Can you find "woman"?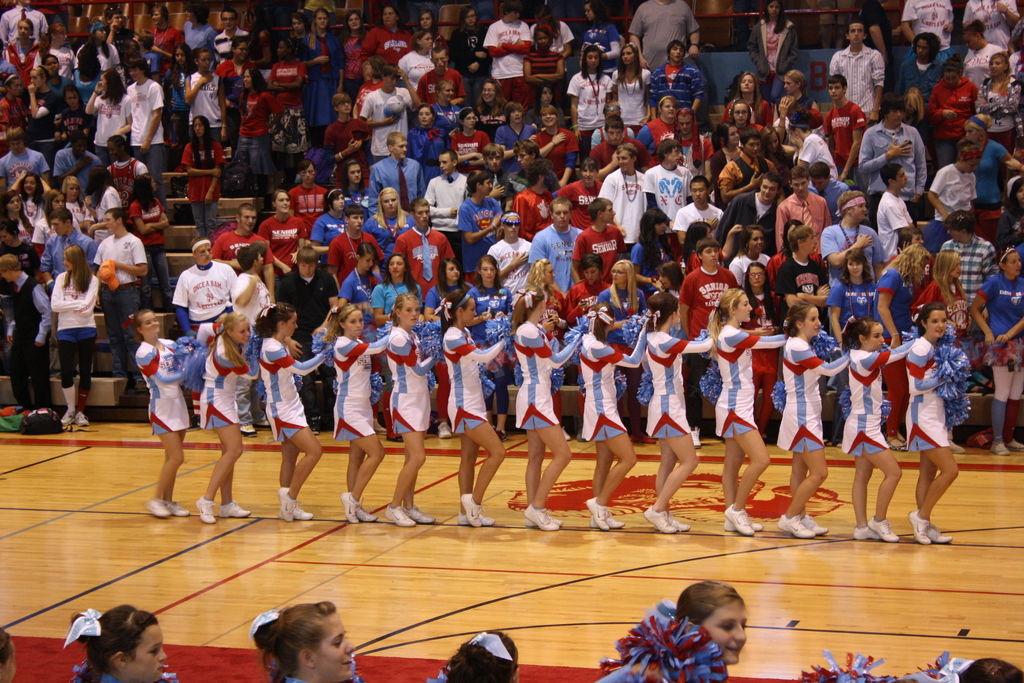
Yes, bounding box: select_region(445, 108, 491, 164).
